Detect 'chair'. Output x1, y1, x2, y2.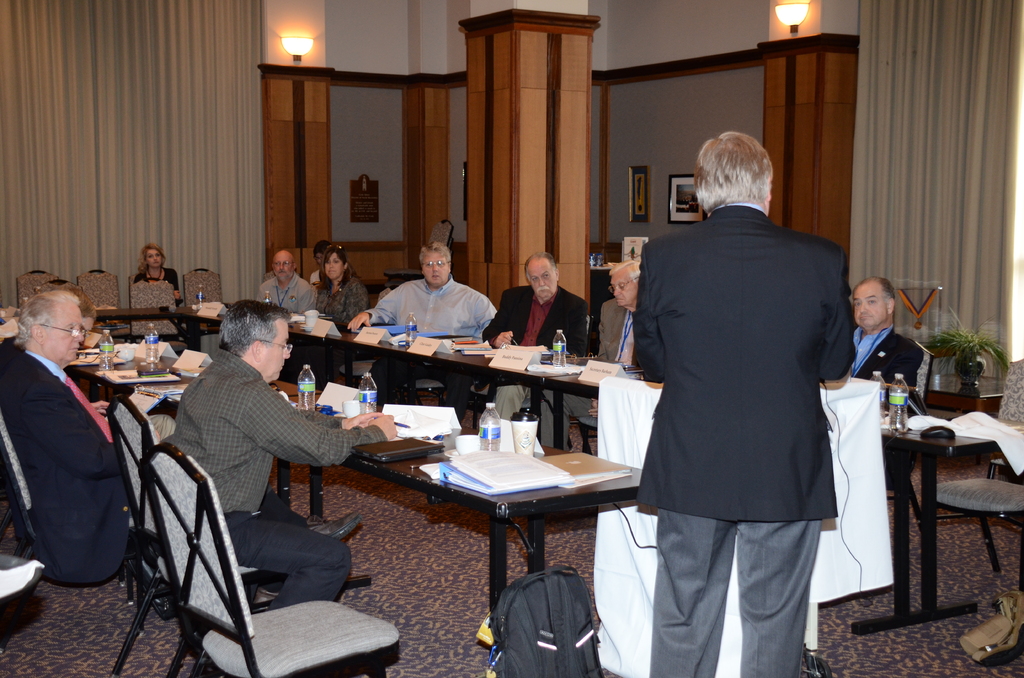
13, 268, 52, 307.
